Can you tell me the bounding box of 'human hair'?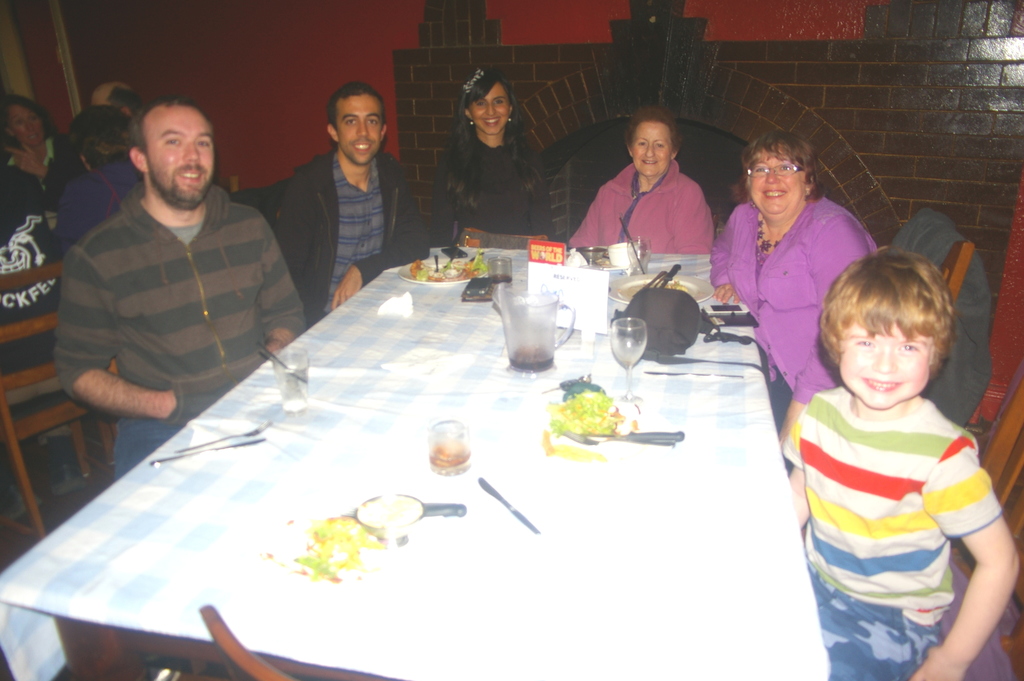
740 126 816 188.
